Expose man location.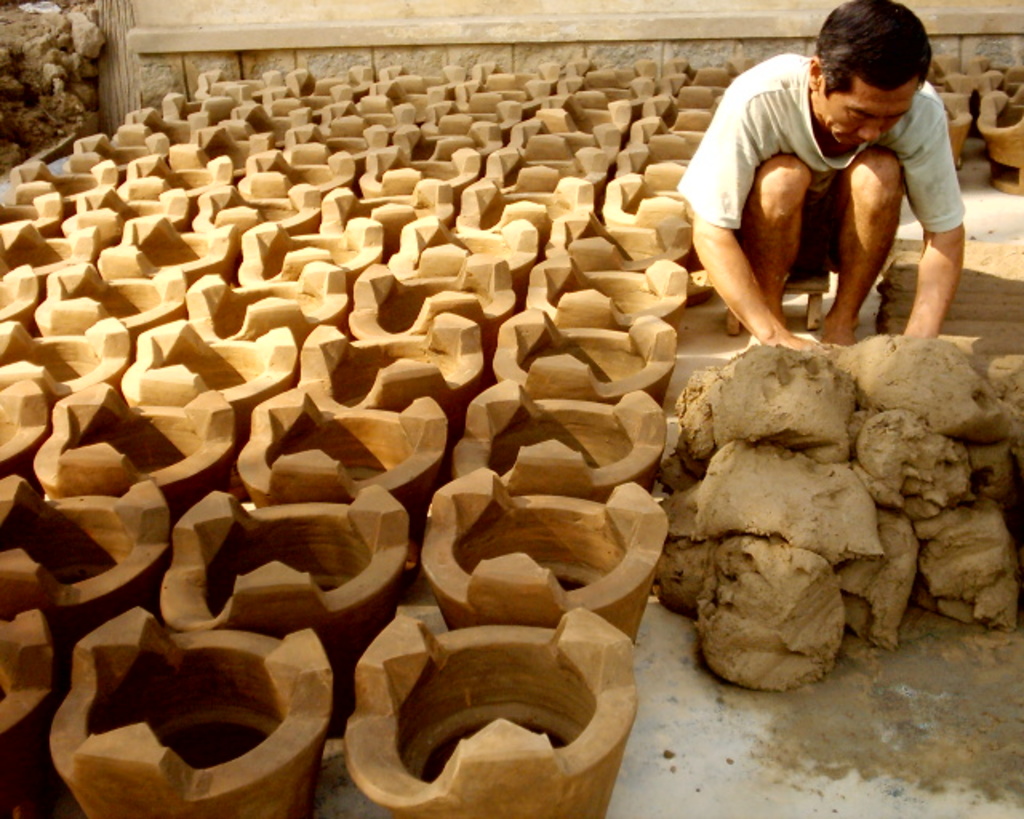
Exposed at locate(638, 0, 986, 394).
